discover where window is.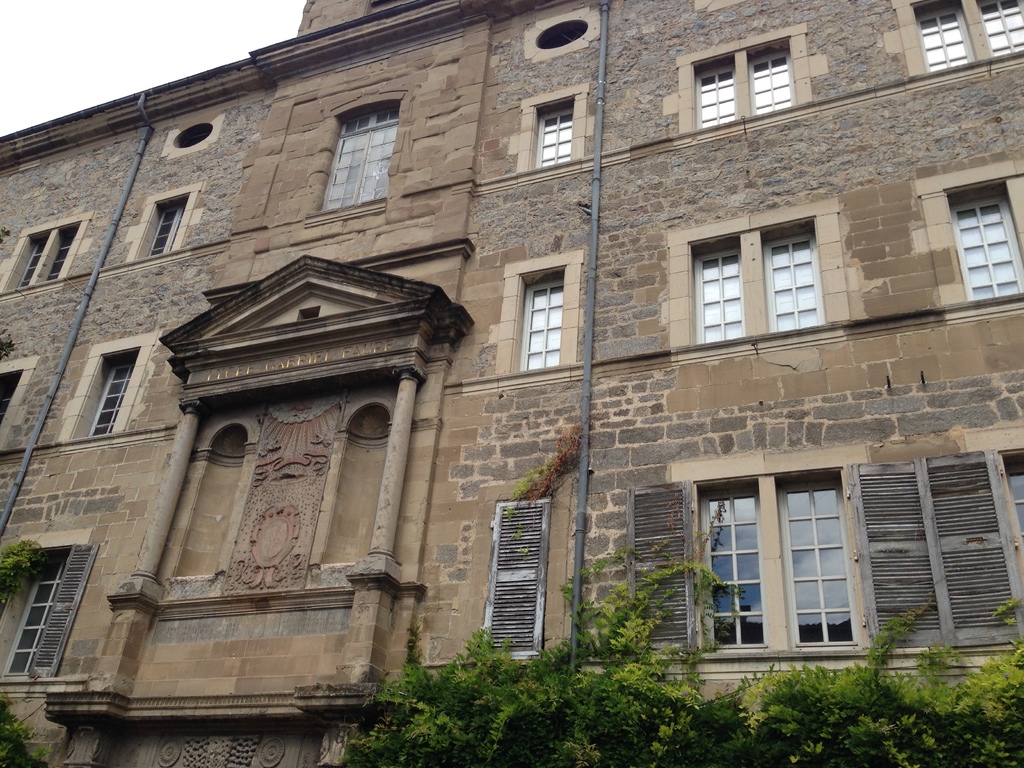
Discovered at 778 483 857 643.
